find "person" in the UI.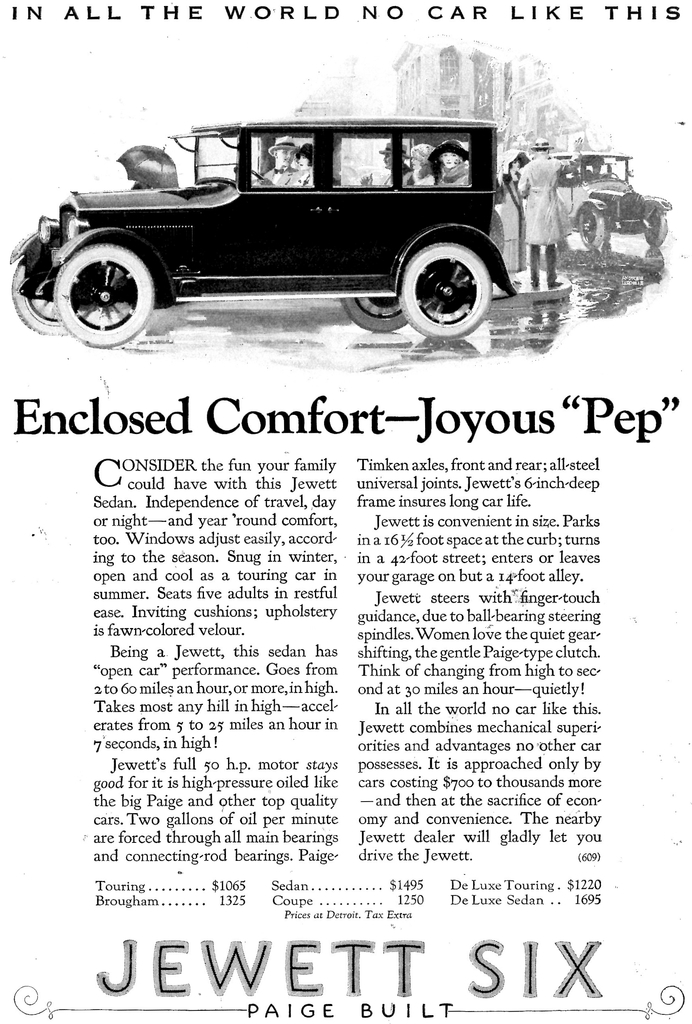
UI element at 294/141/315/185.
